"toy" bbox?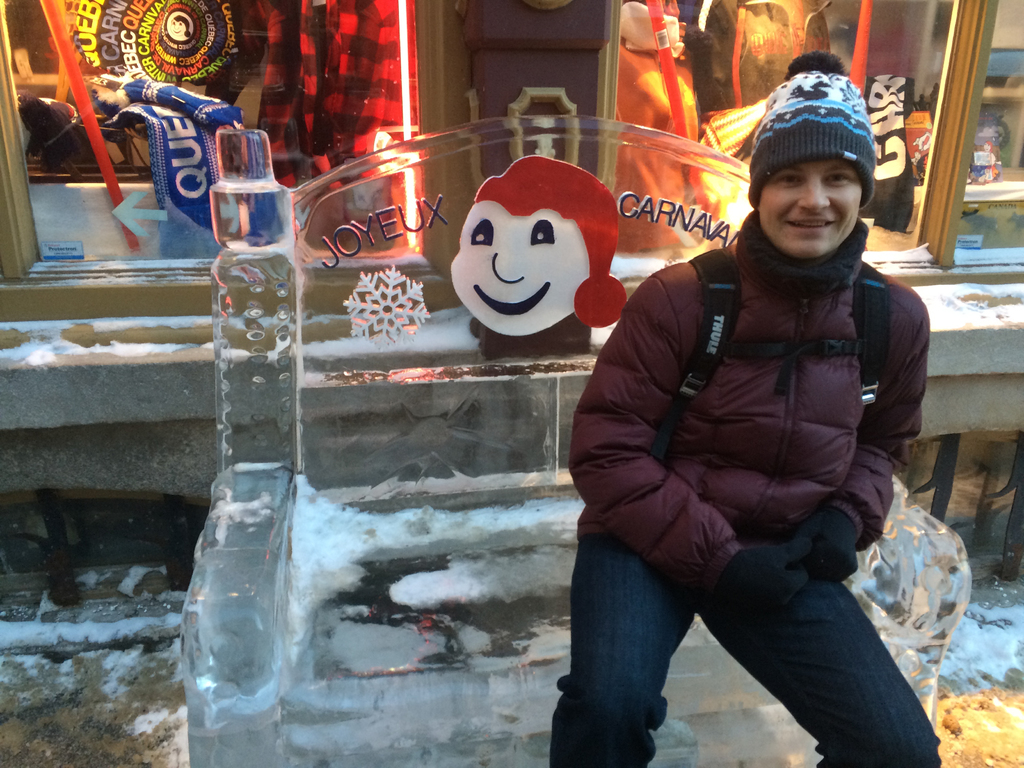
[612,0,724,252]
